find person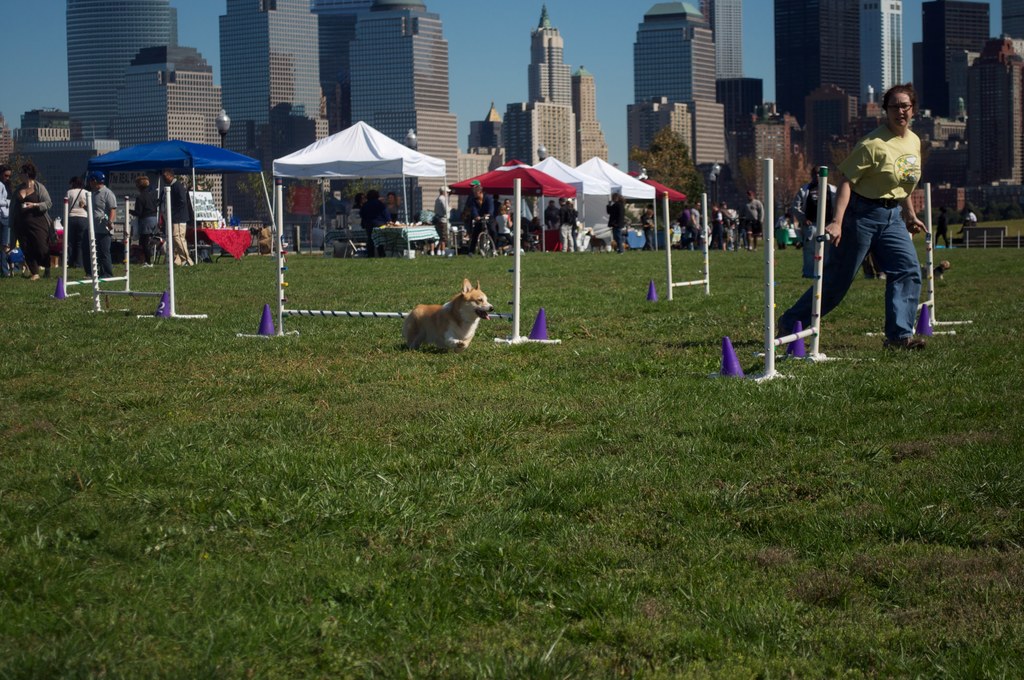
{"left": 604, "top": 189, "right": 628, "bottom": 253}
